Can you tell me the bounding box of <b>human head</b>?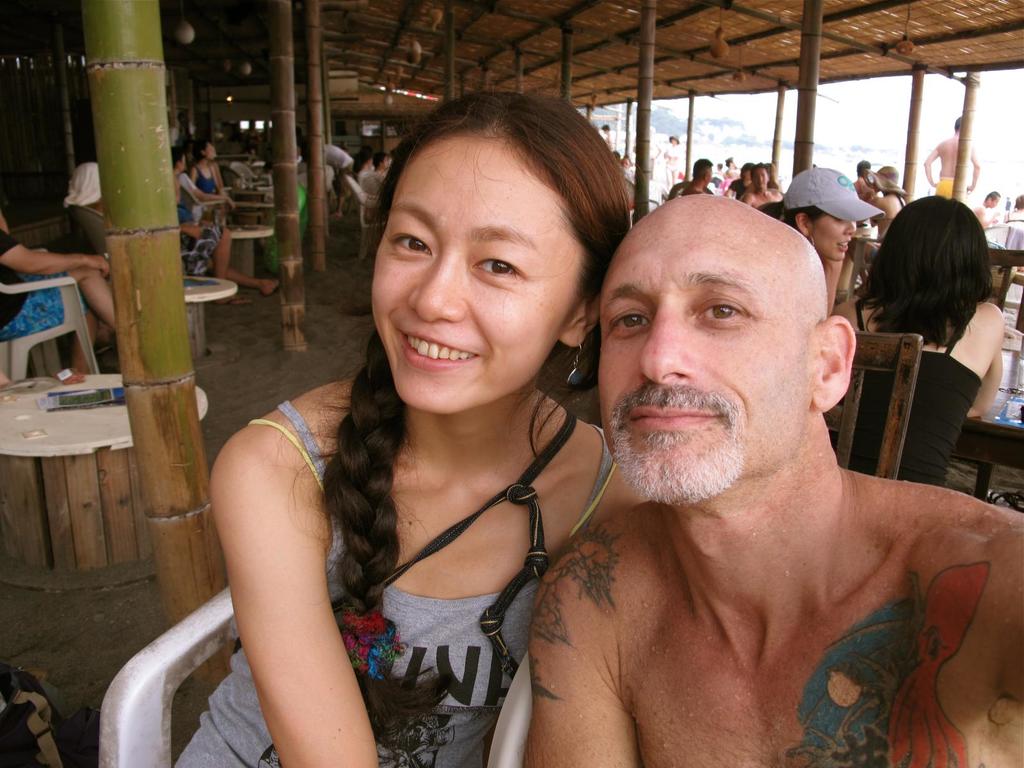
193 138 214 161.
